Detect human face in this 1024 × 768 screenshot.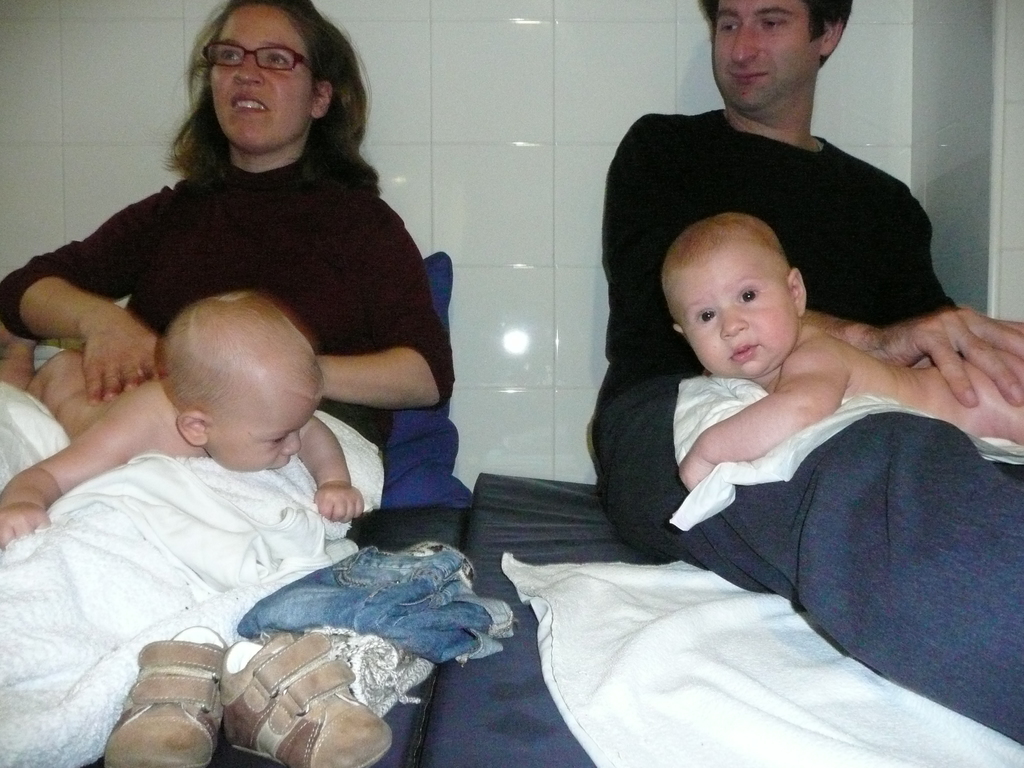
Detection: box(679, 260, 801, 379).
